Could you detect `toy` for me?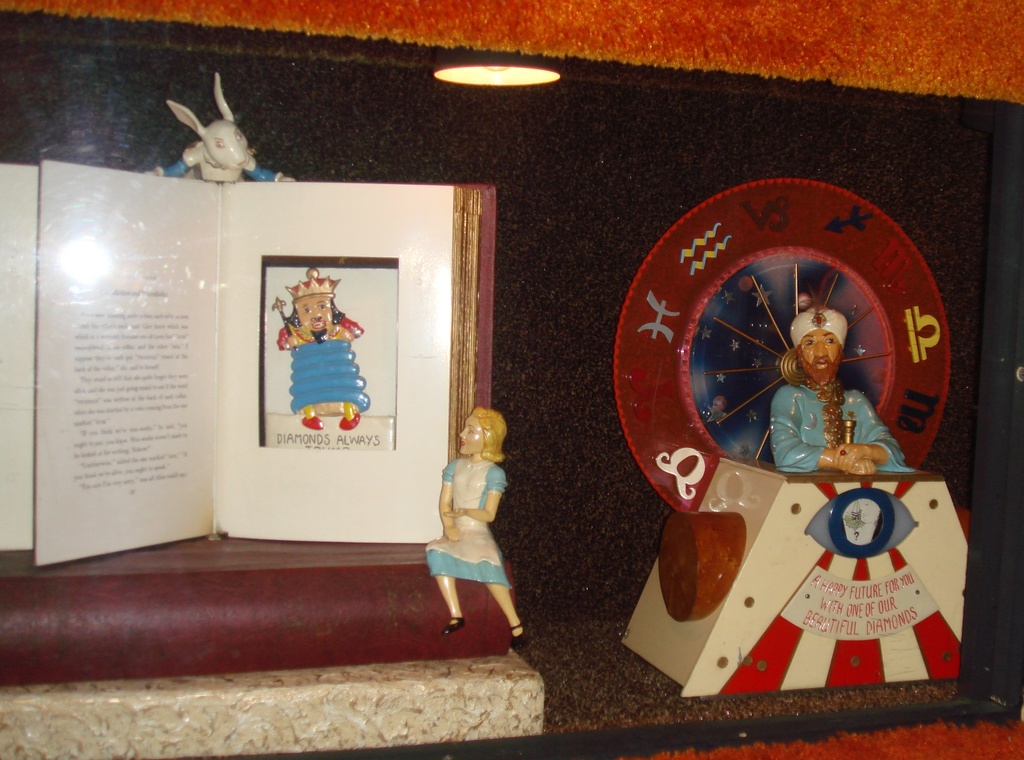
Detection result: pyautogui.locateOnScreen(148, 69, 289, 180).
